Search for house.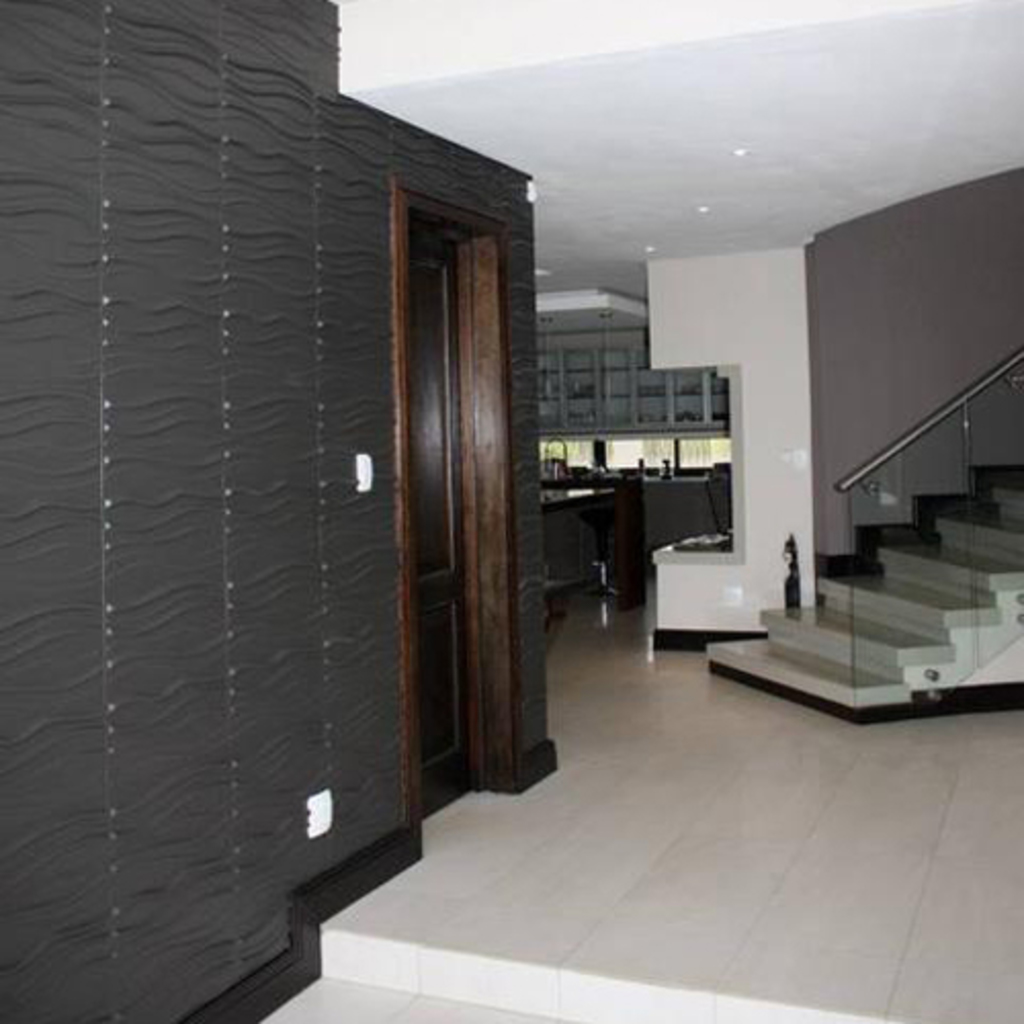
Found at BBox(0, 0, 1022, 1022).
